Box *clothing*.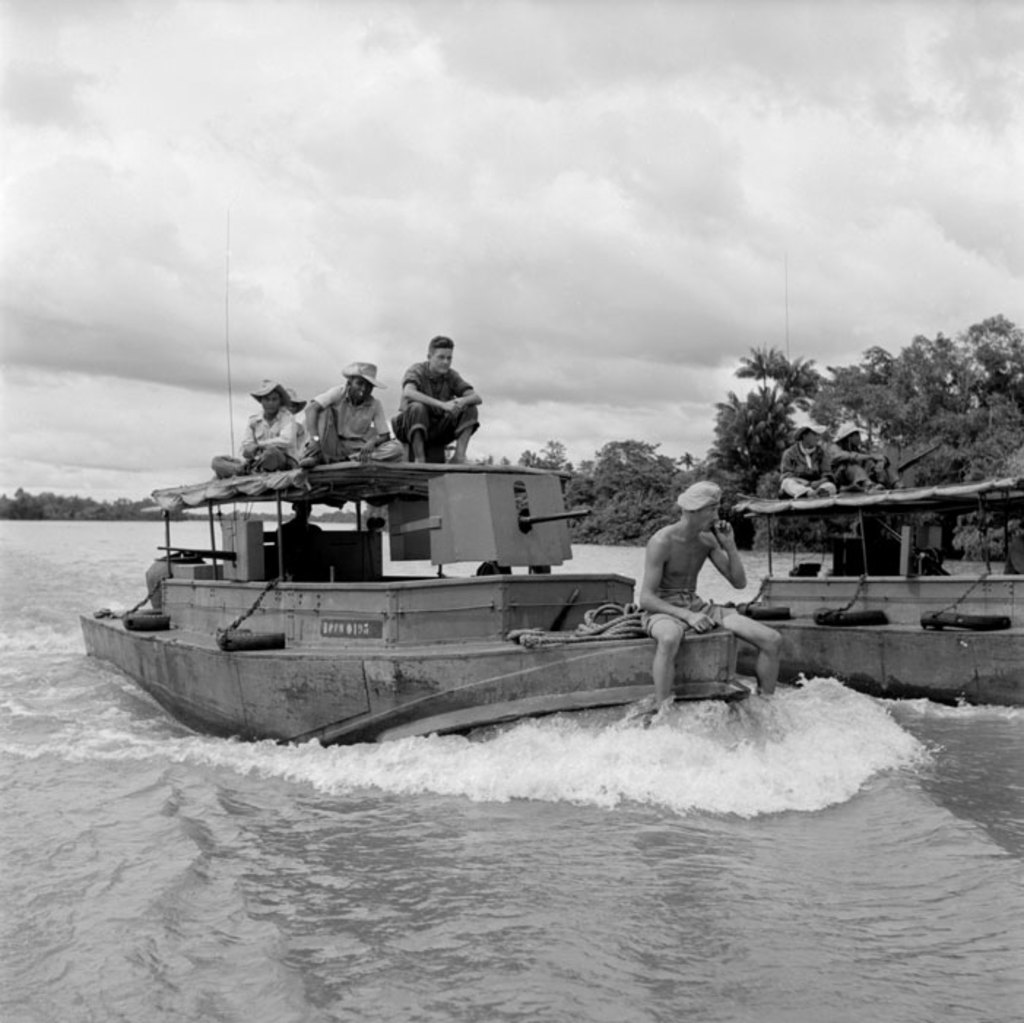
l=833, t=446, r=903, b=491.
